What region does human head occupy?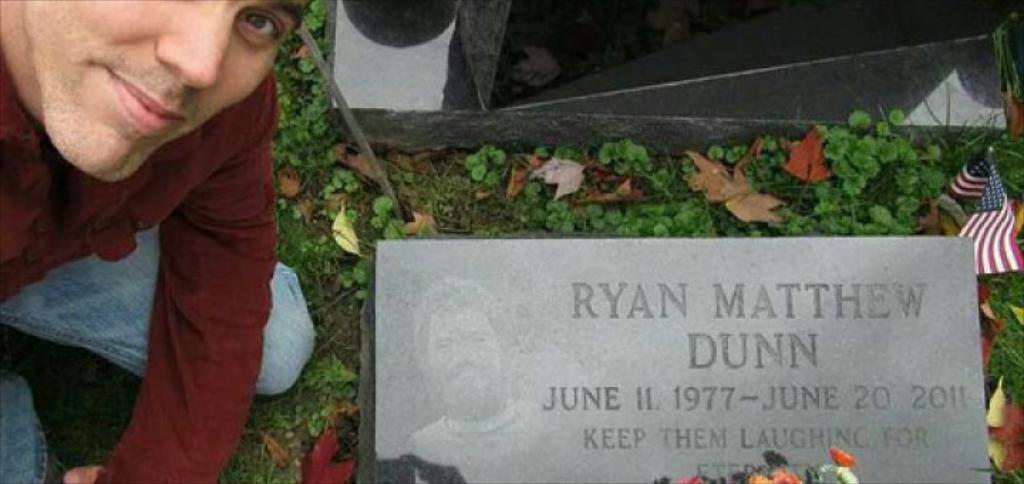
box(21, 4, 290, 211).
